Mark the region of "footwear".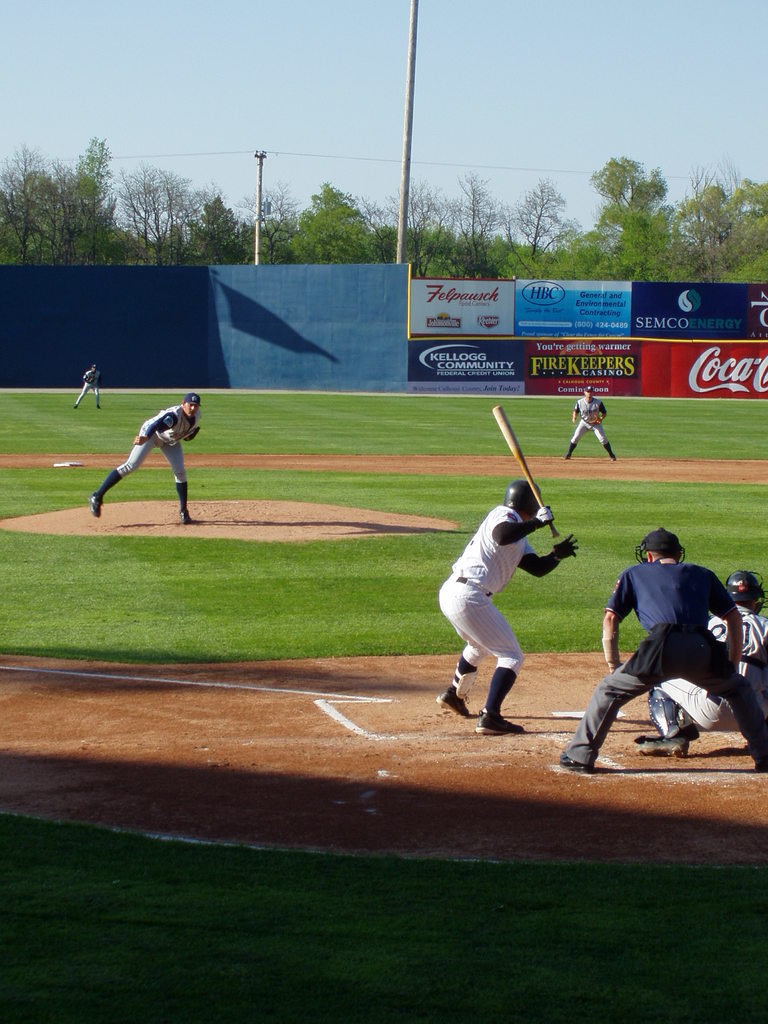
Region: (x1=557, y1=751, x2=597, y2=774).
